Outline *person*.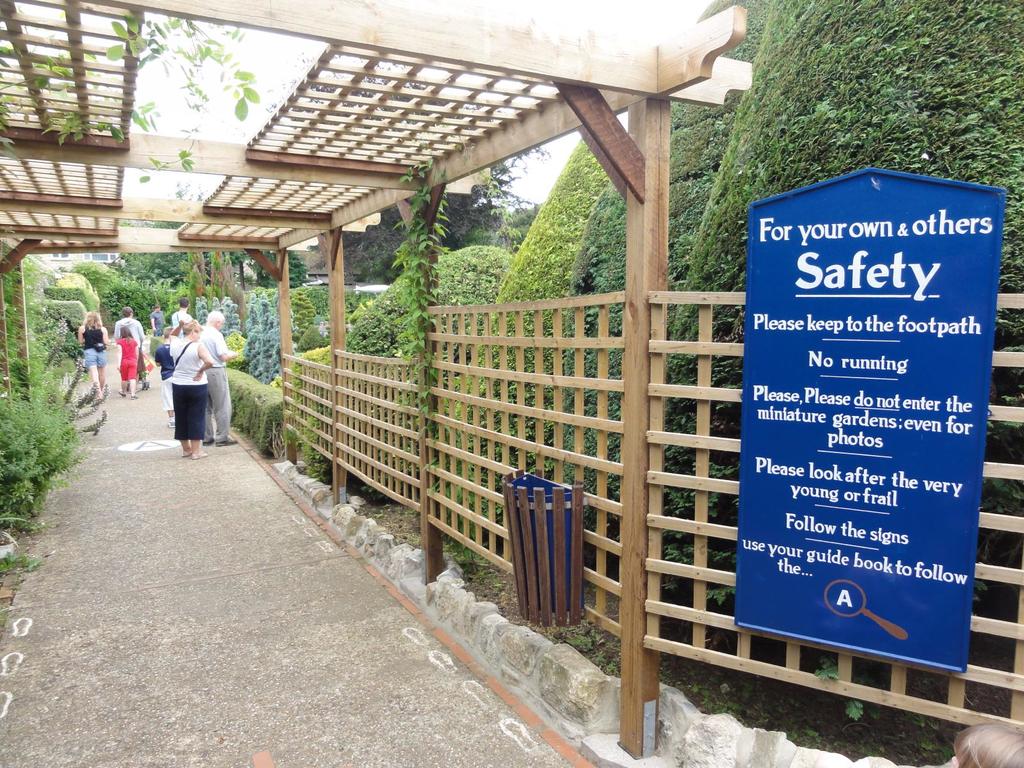
Outline: [71, 307, 108, 399].
